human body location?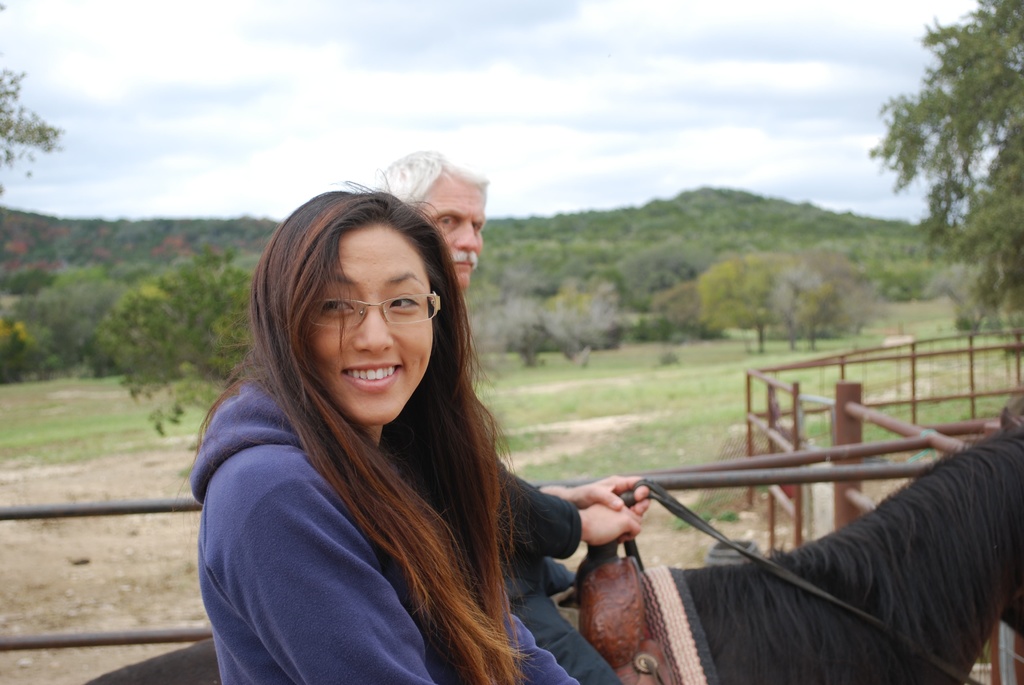
(372,151,652,684)
